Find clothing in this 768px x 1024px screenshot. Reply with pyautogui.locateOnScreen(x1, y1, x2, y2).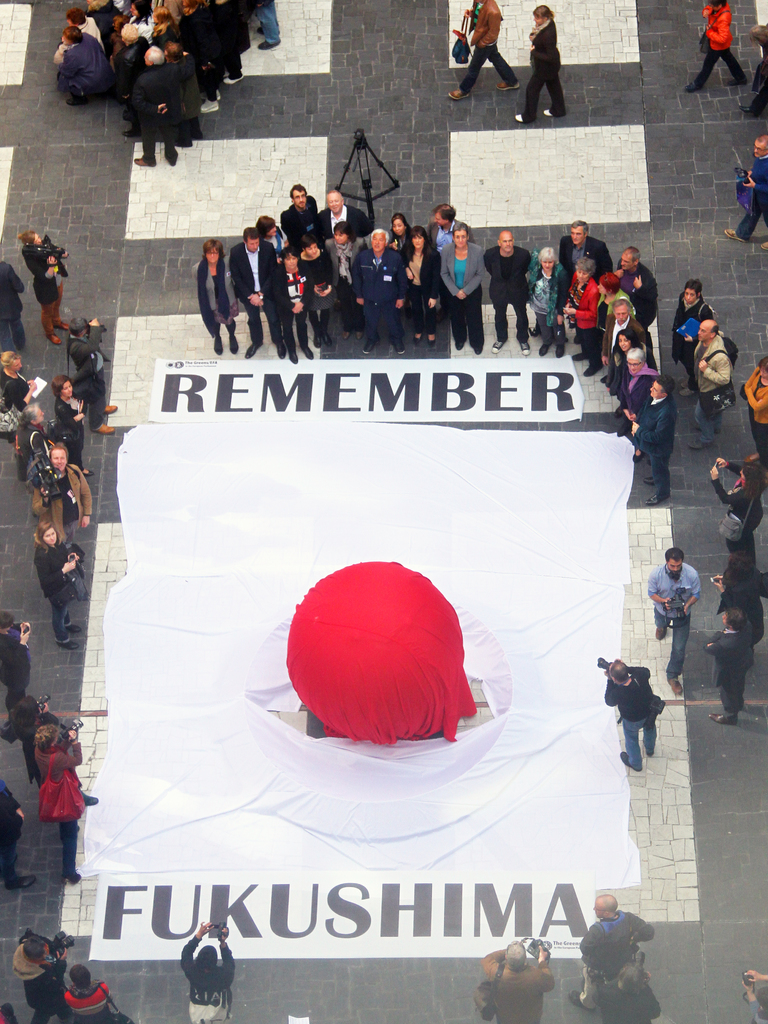
pyautogui.locateOnScreen(34, 746, 81, 875).
